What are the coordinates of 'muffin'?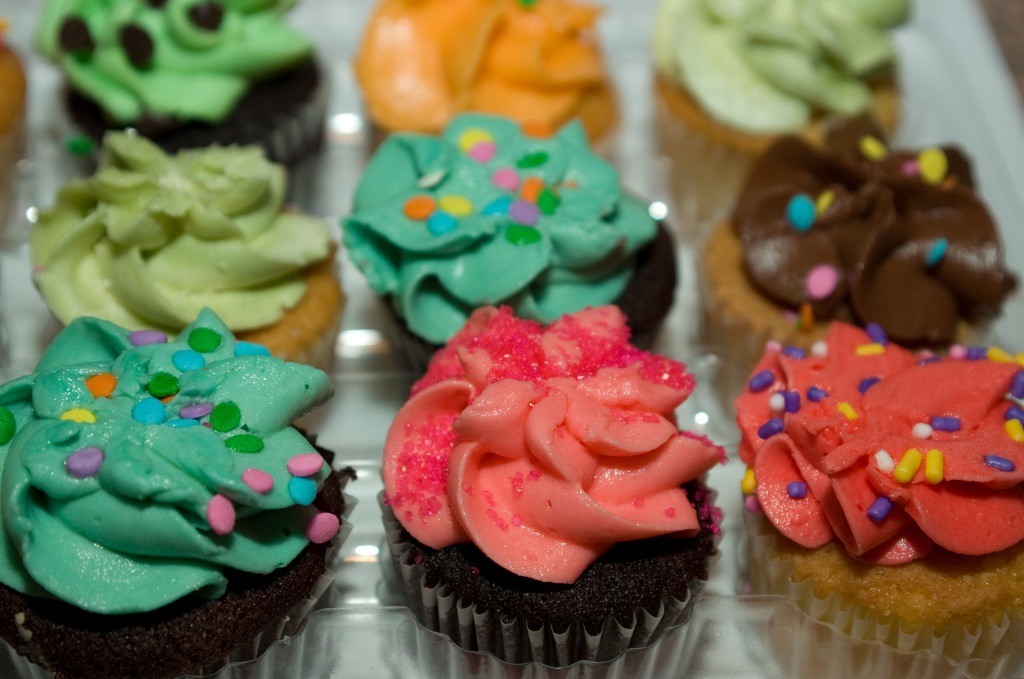
[22, 125, 346, 434].
